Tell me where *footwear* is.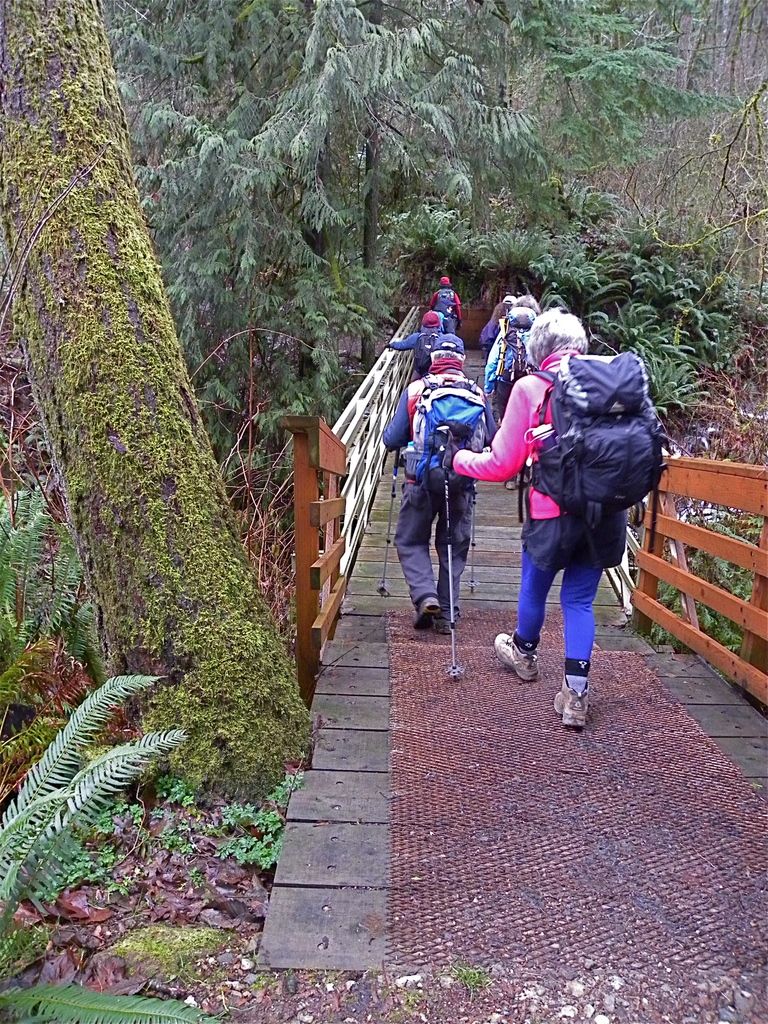
*footwear* is at crop(489, 629, 536, 685).
